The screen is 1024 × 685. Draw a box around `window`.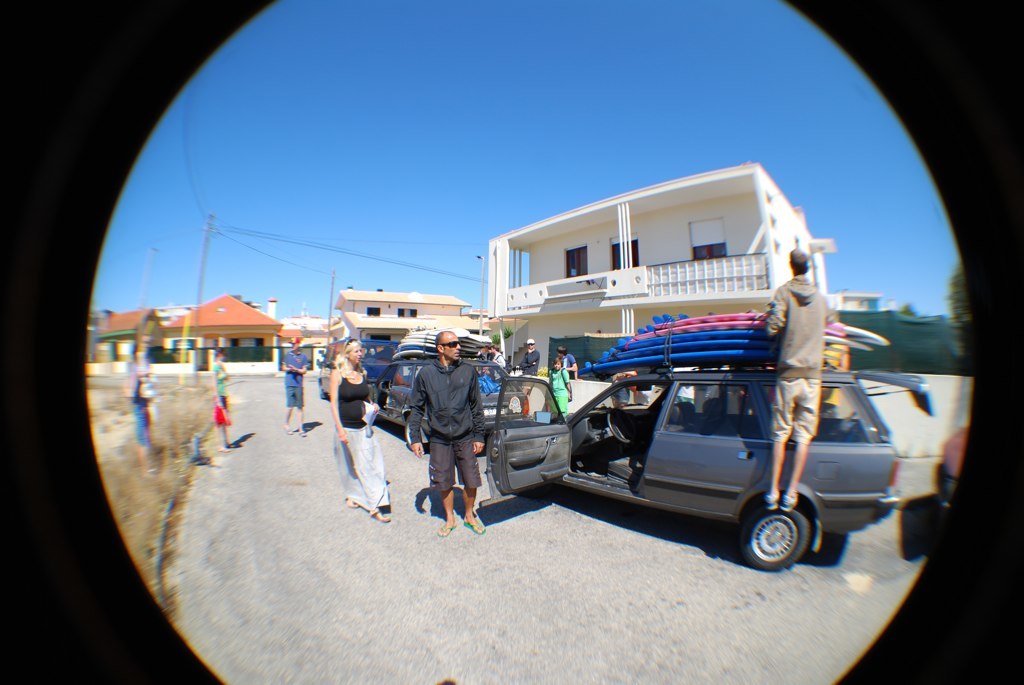
Rect(688, 216, 729, 258).
